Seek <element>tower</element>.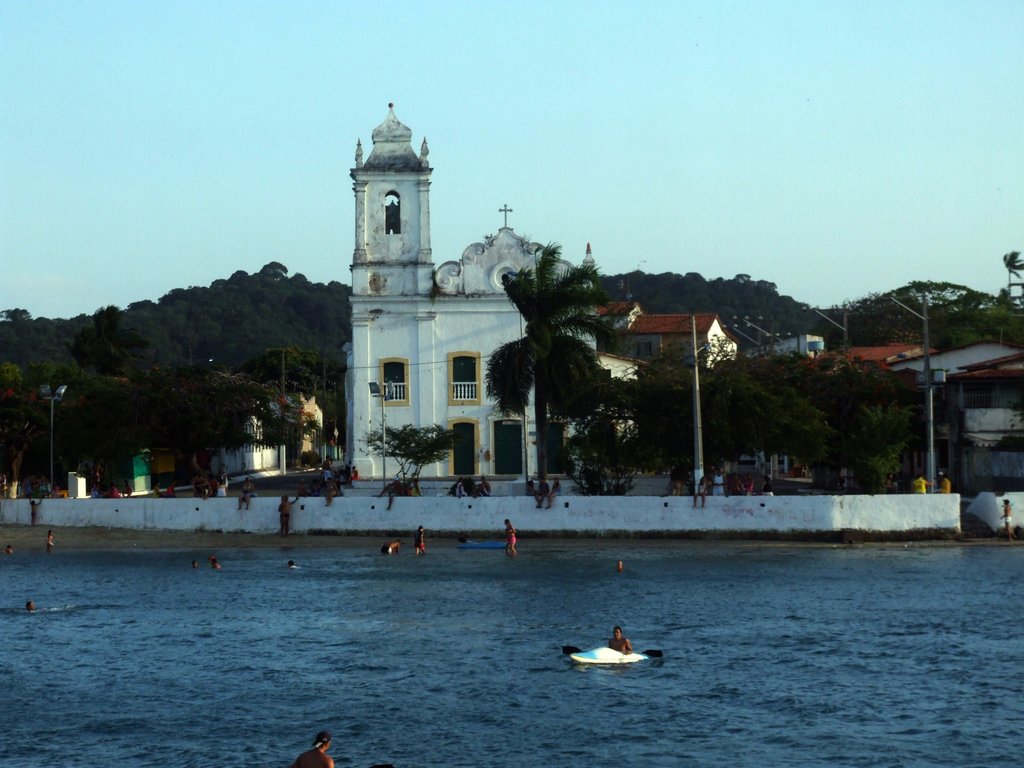
{"x1": 335, "y1": 100, "x2": 559, "y2": 476}.
